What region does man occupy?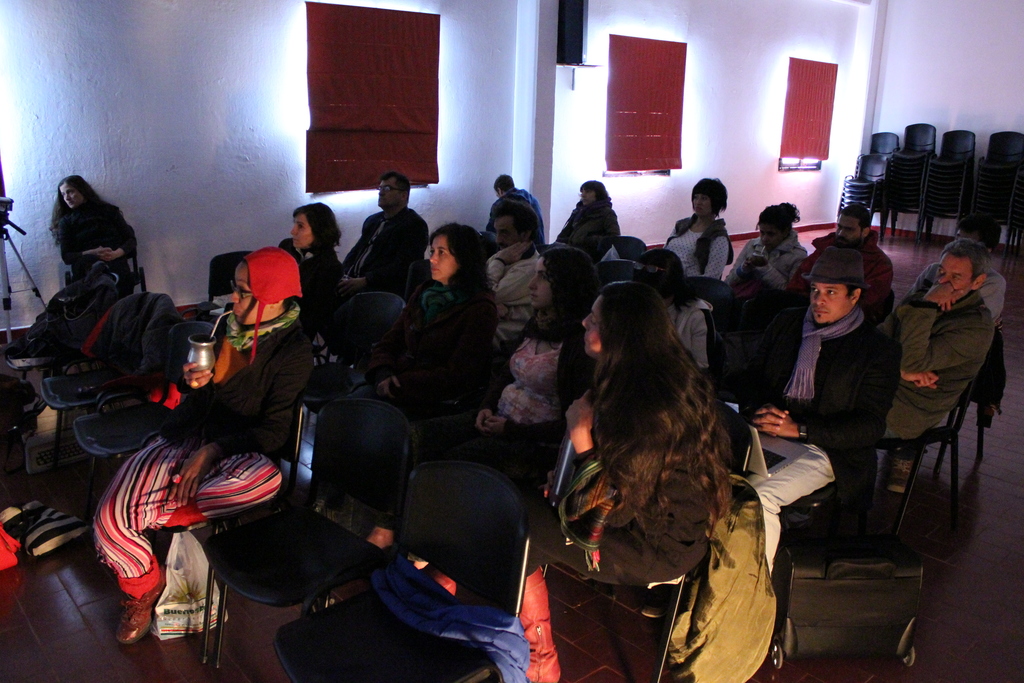
bbox=(880, 235, 996, 441).
